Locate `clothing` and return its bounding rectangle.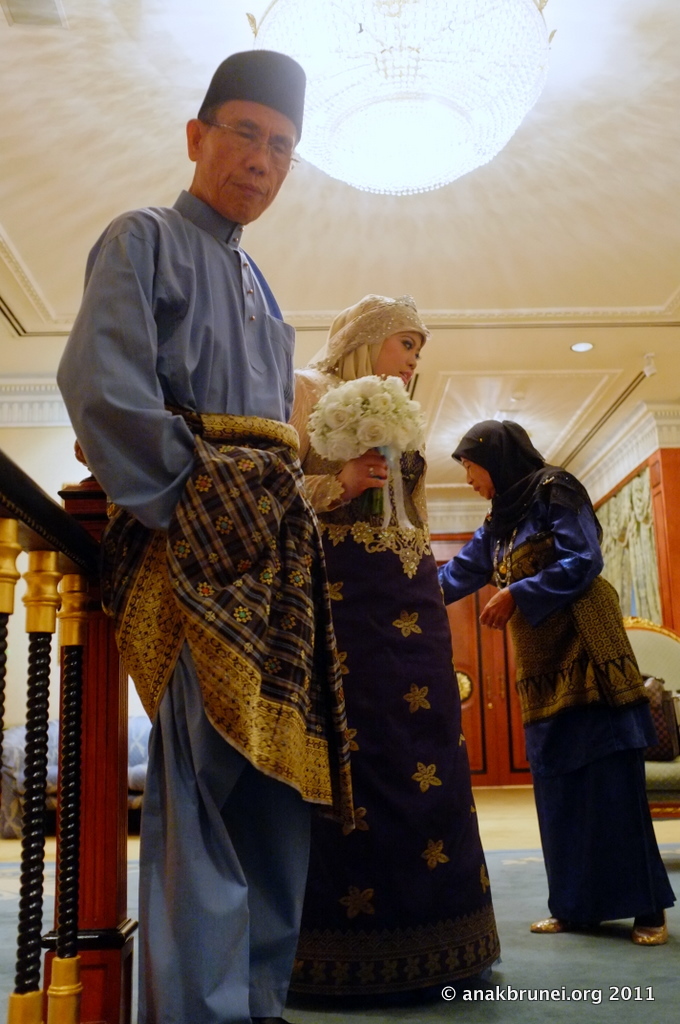
(286,362,502,1008).
